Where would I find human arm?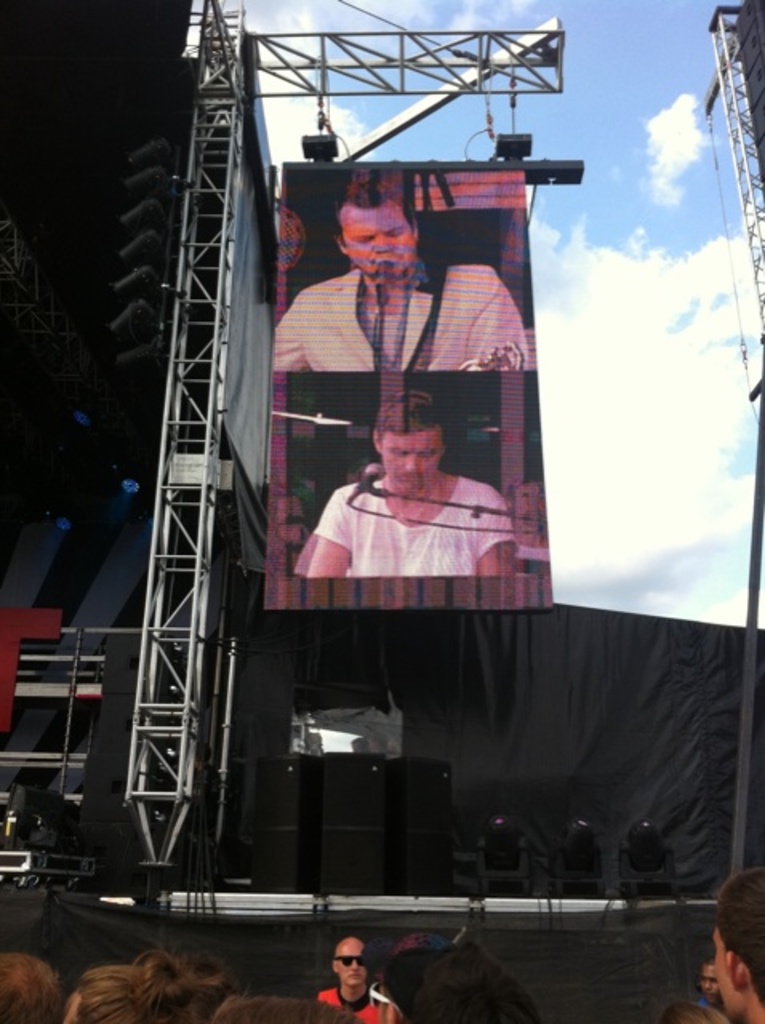
At 453 259 528 370.
